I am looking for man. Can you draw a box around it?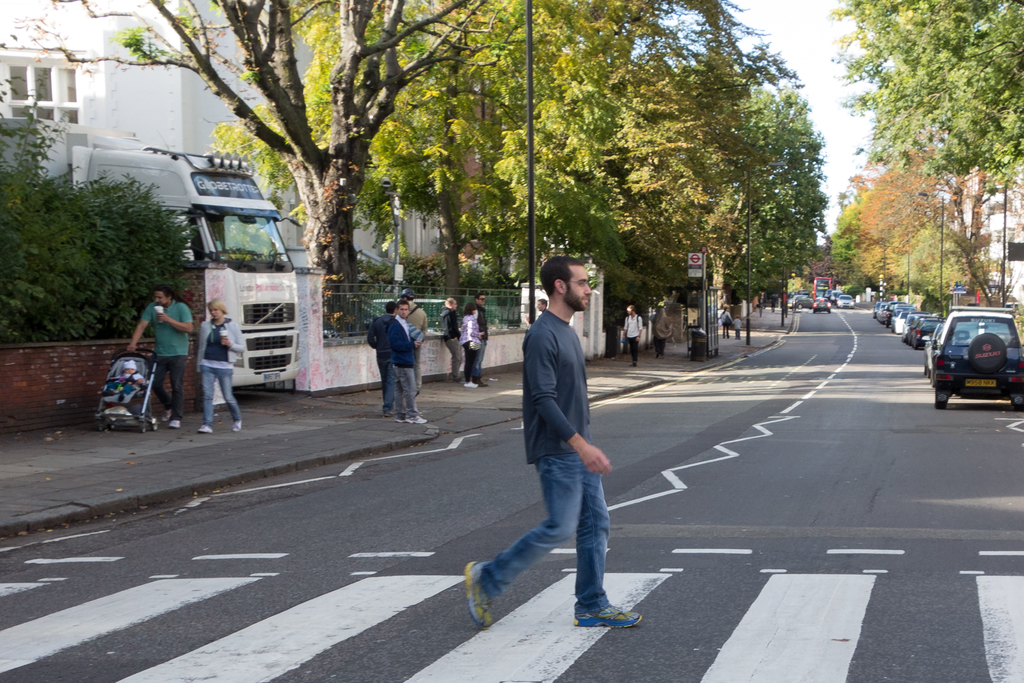
Sure, the bounding box is l=623, t=306, r=646, b=366.
